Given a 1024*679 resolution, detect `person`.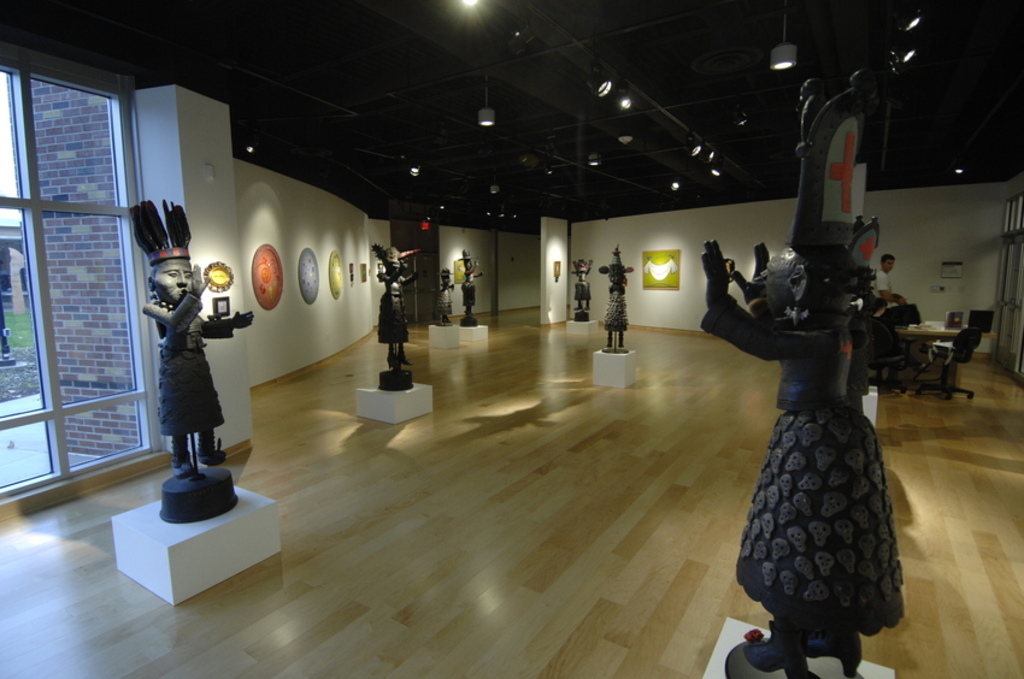
871/248/890/318.
